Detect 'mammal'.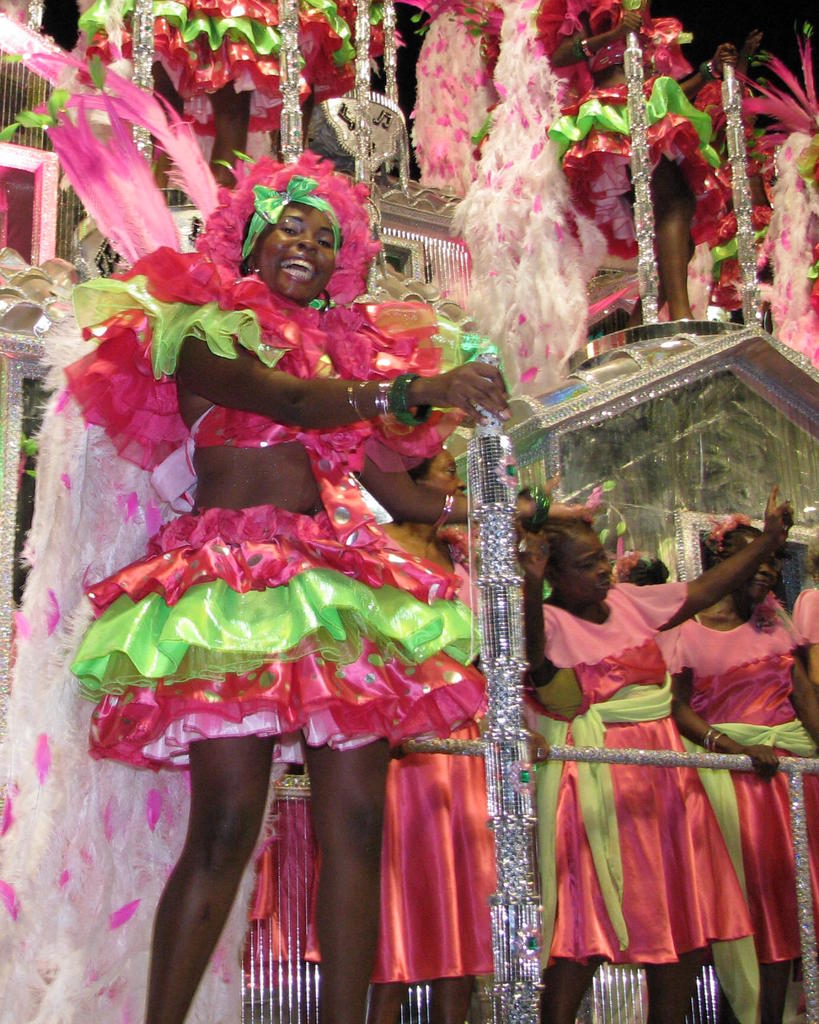
Detected at BBox(255, 447, 484, 1023).
